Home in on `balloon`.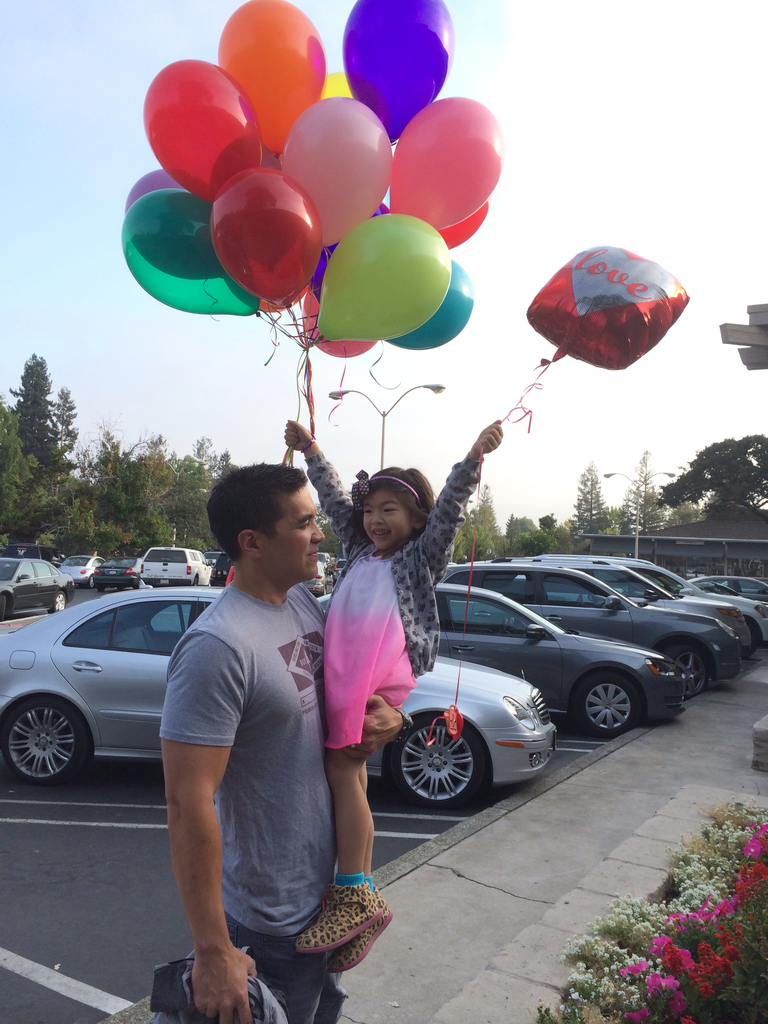
Homed in at (x1=271, y1=98, x2=394, y2=245).
